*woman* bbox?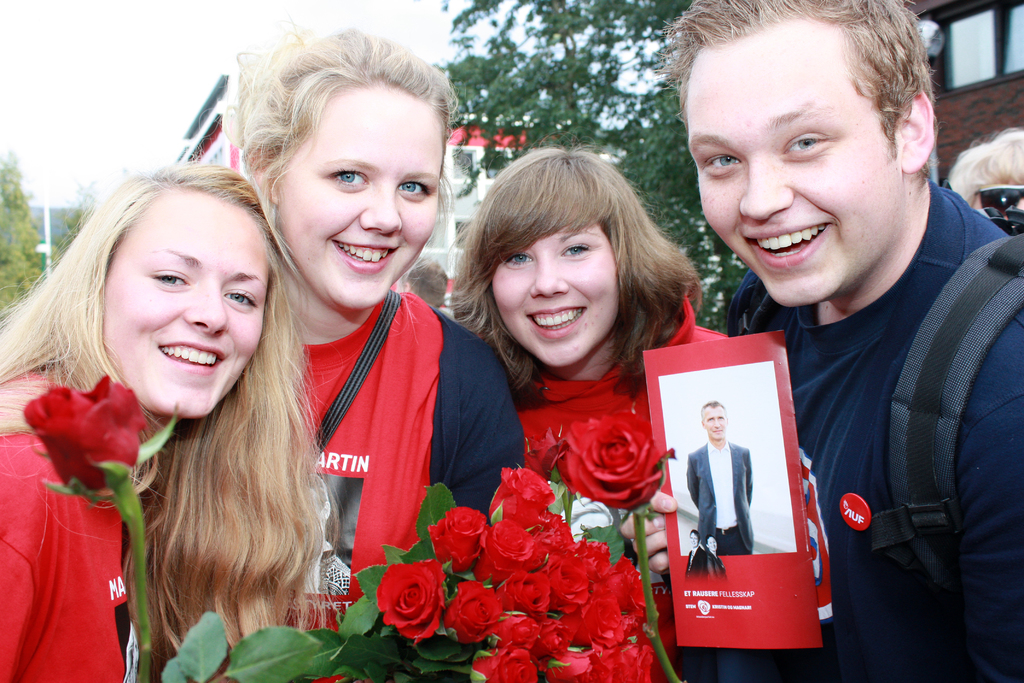
x1=443 y1=140 x2=735 y2=542
